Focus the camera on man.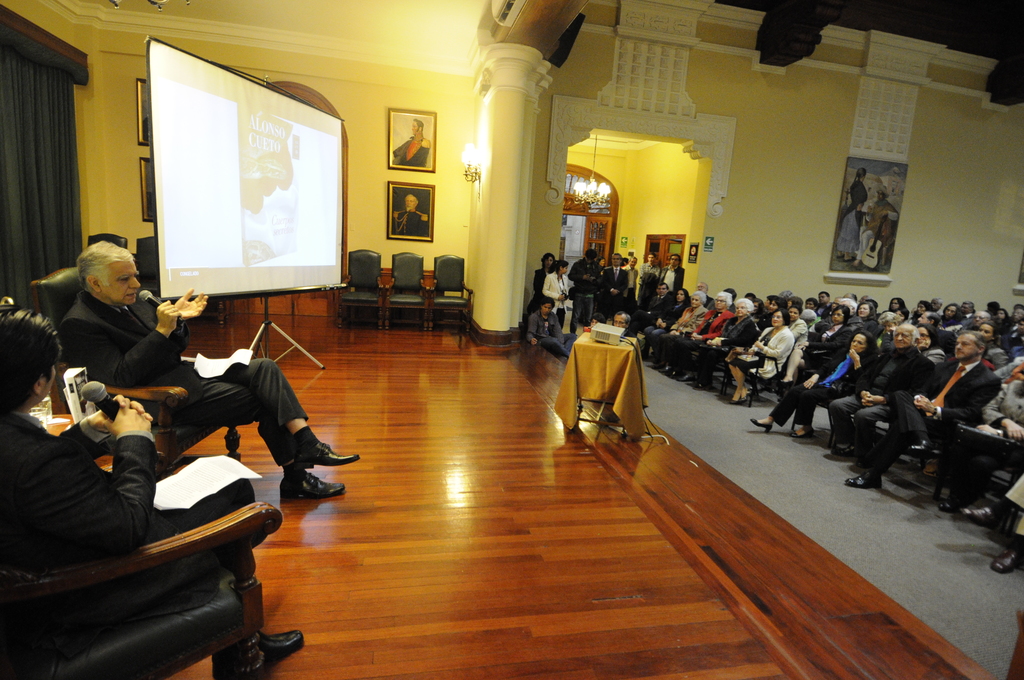
Focus region: detection(0, 300, 302, 679).
